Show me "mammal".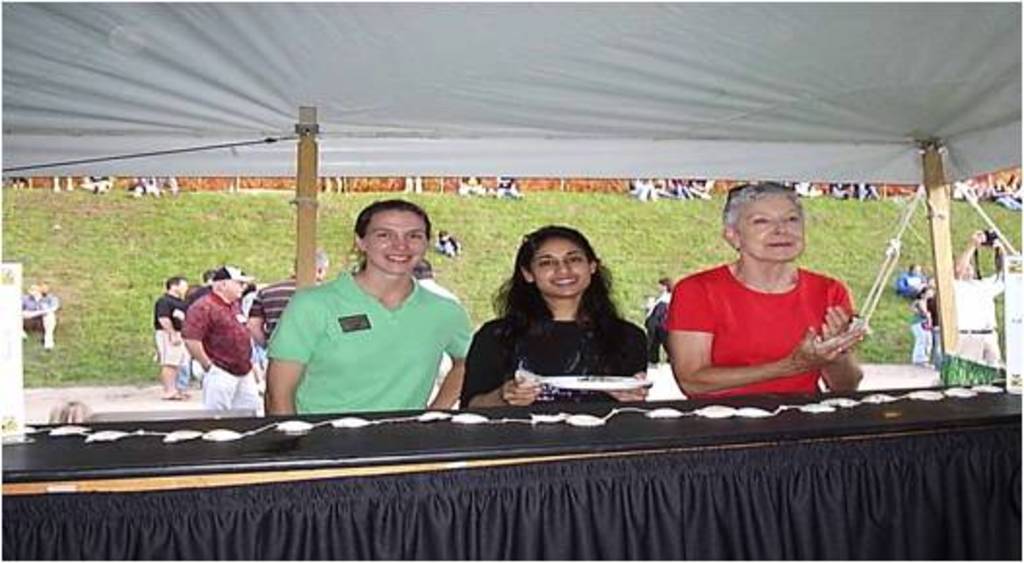
"mammal" is here: BBox(495, 173, 517, 196).
